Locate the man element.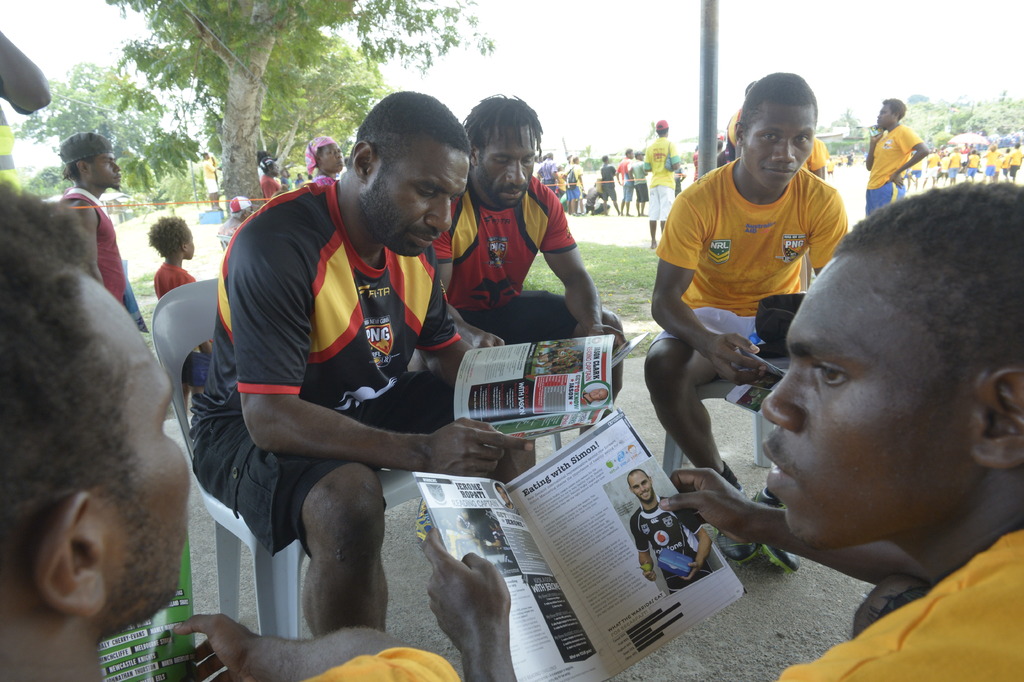
Element bbox: 640,70,849,568.
